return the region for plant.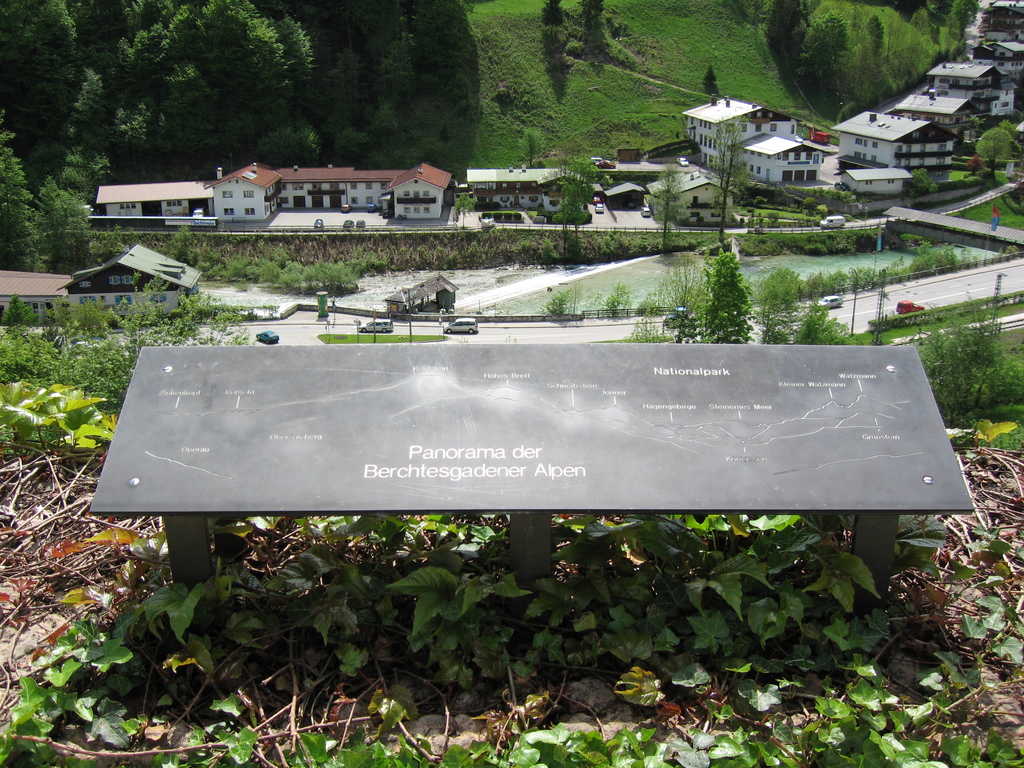
<box>817,204,832,216</box>.
